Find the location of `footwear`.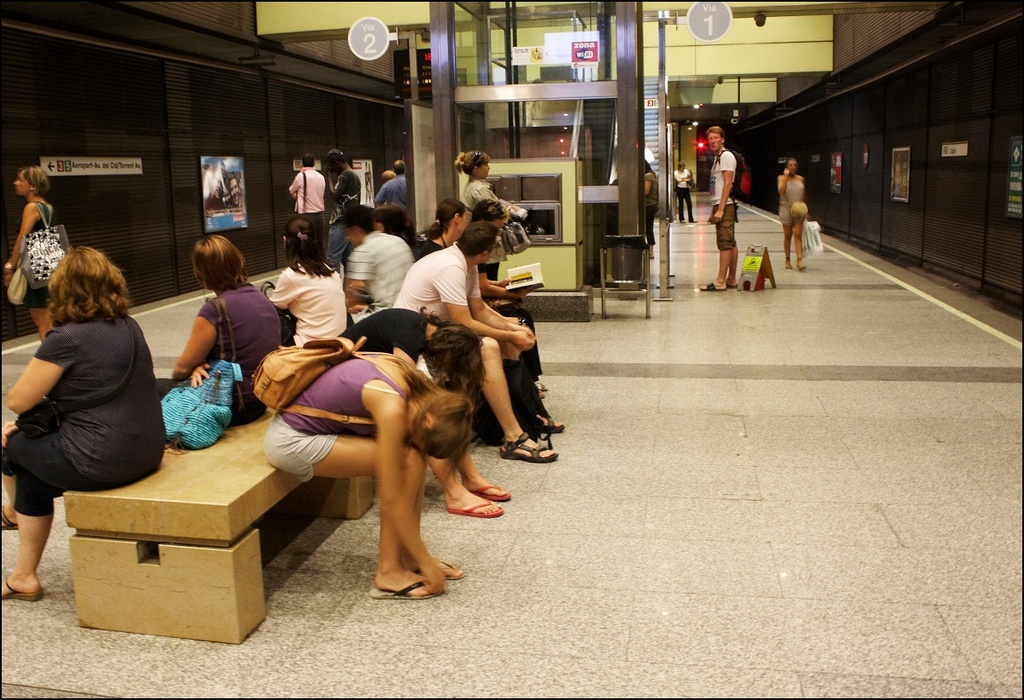
Location: BBox(692, 282, 725, 293).
